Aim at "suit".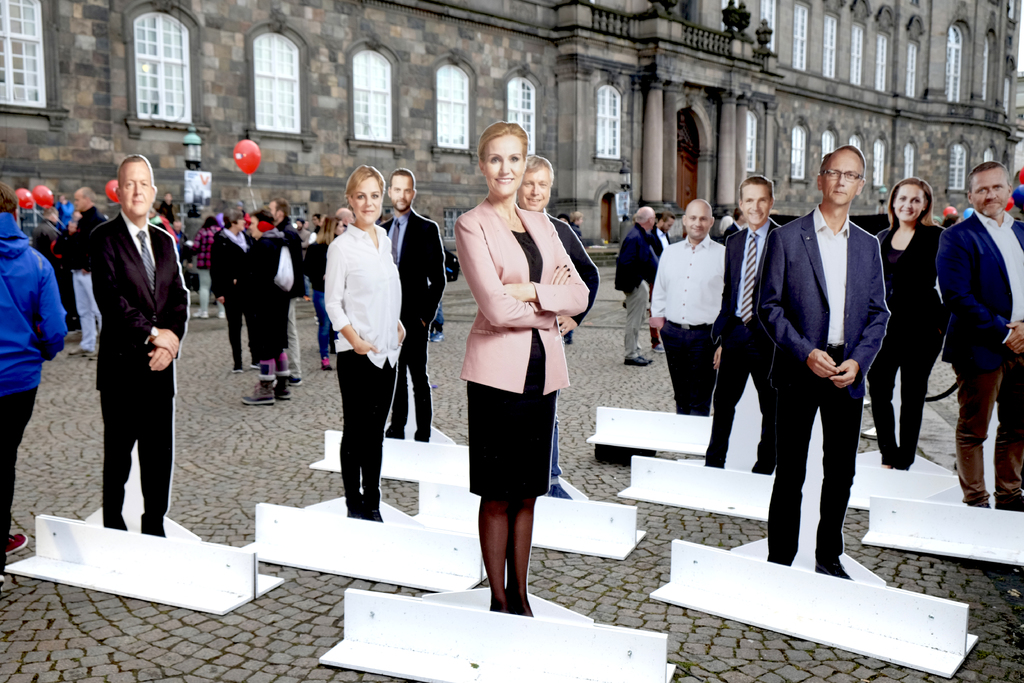
Aimed at [877, 228, 947, 470].
